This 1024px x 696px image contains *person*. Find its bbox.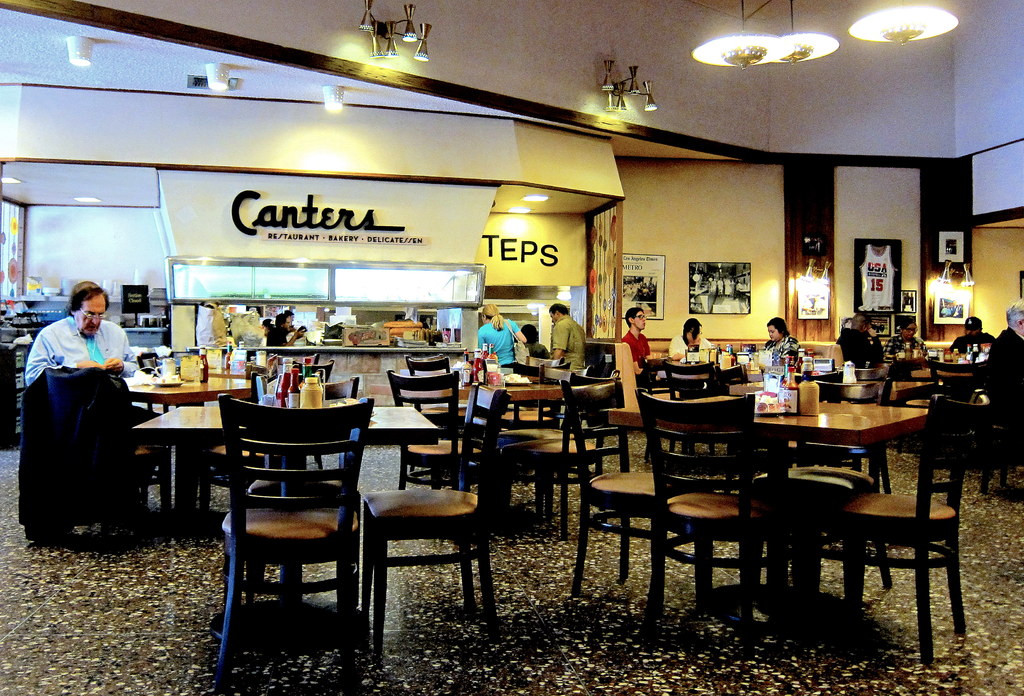
x1=764, y1=315, x2=803, y2=360.
